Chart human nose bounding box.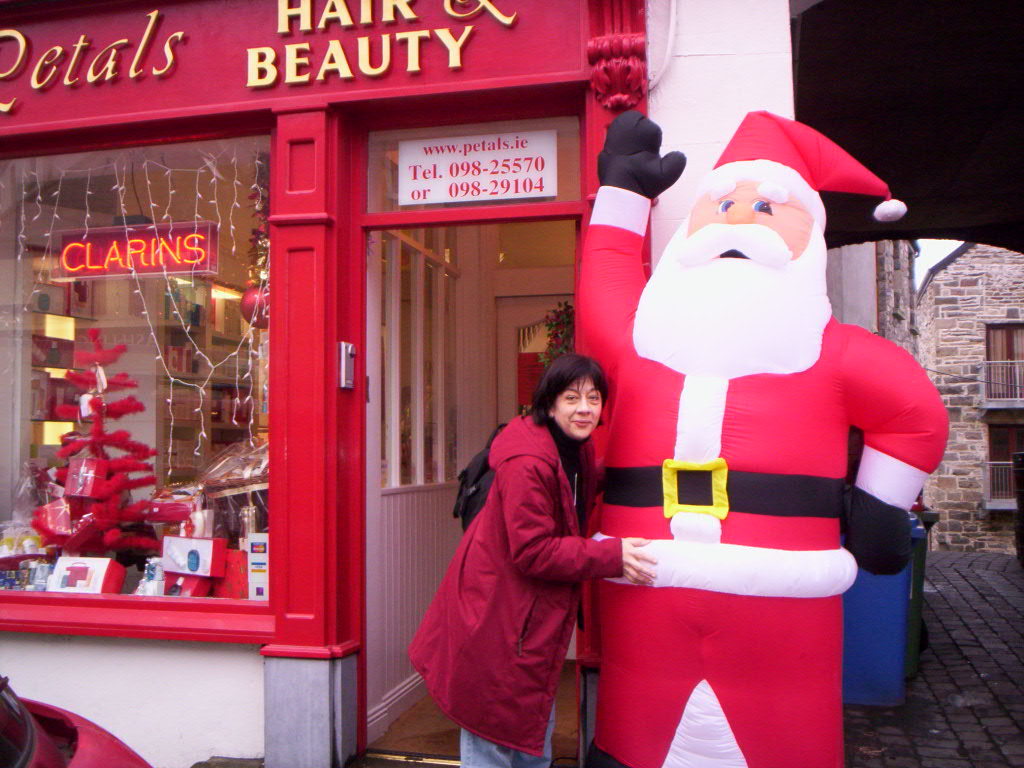
Charted: {"x1": 577, "y1": 394, "x2": 590, "y2": 415}.
